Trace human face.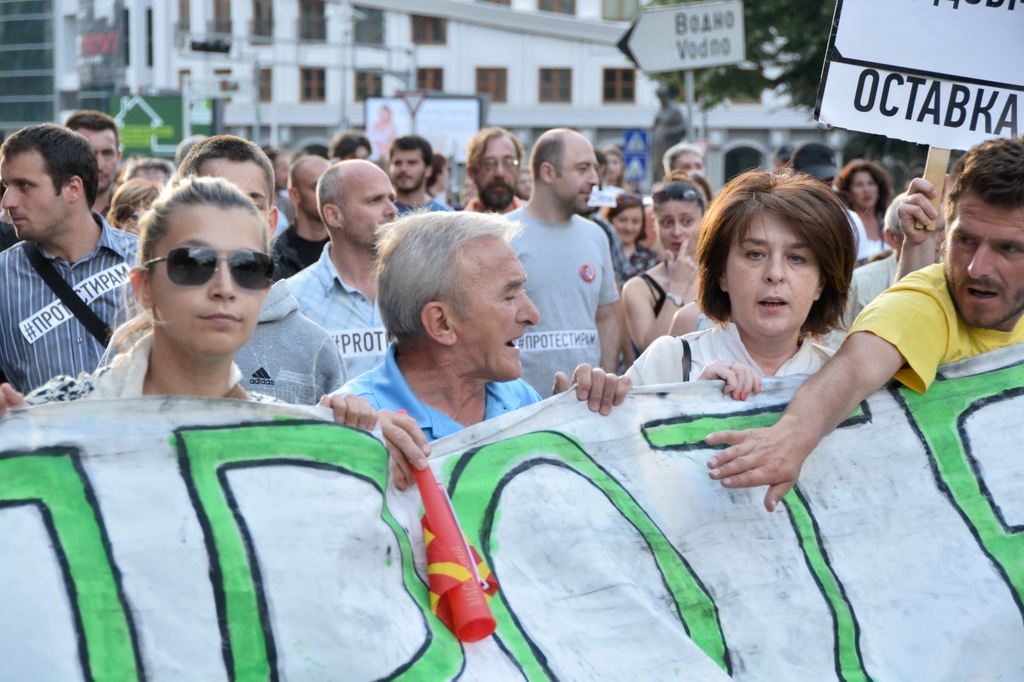
Traced to box=[194, 161, 268, 220].
